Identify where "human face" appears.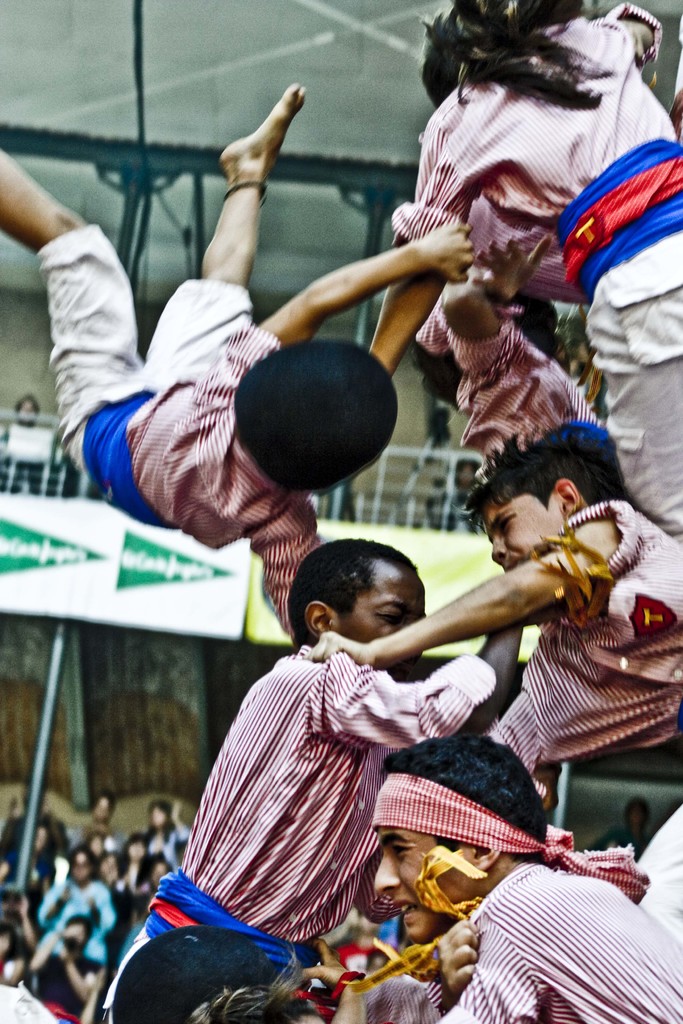
Appears at 122 843 147 863.
